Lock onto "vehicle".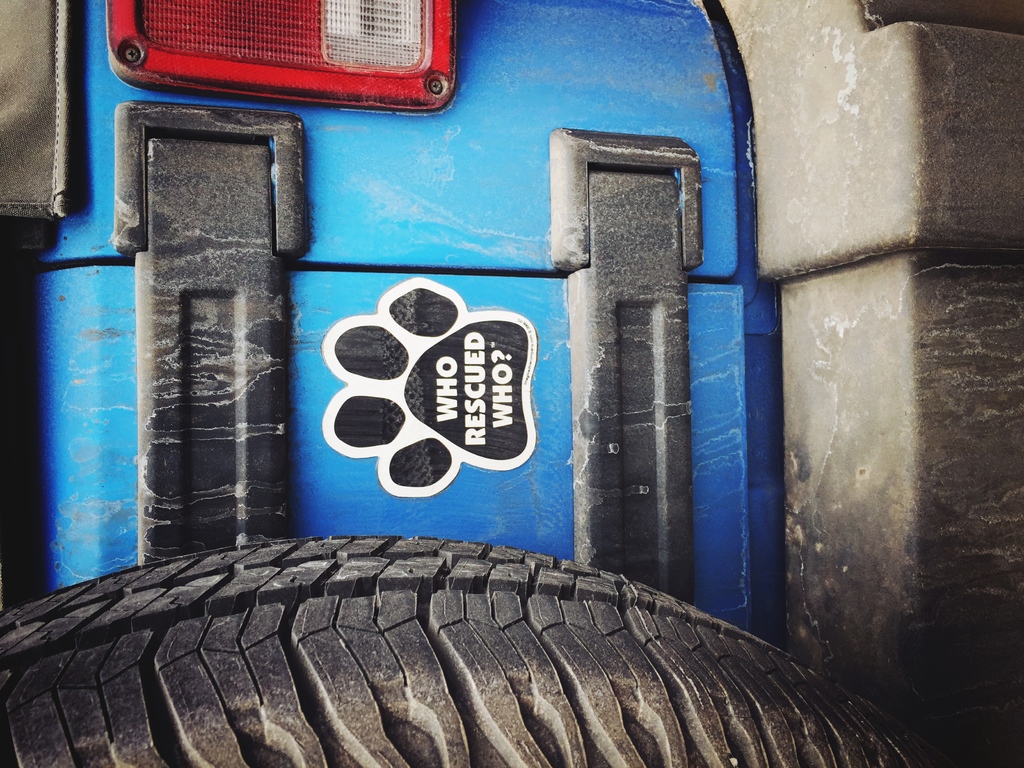
Locked: 0/0/1023/767.
